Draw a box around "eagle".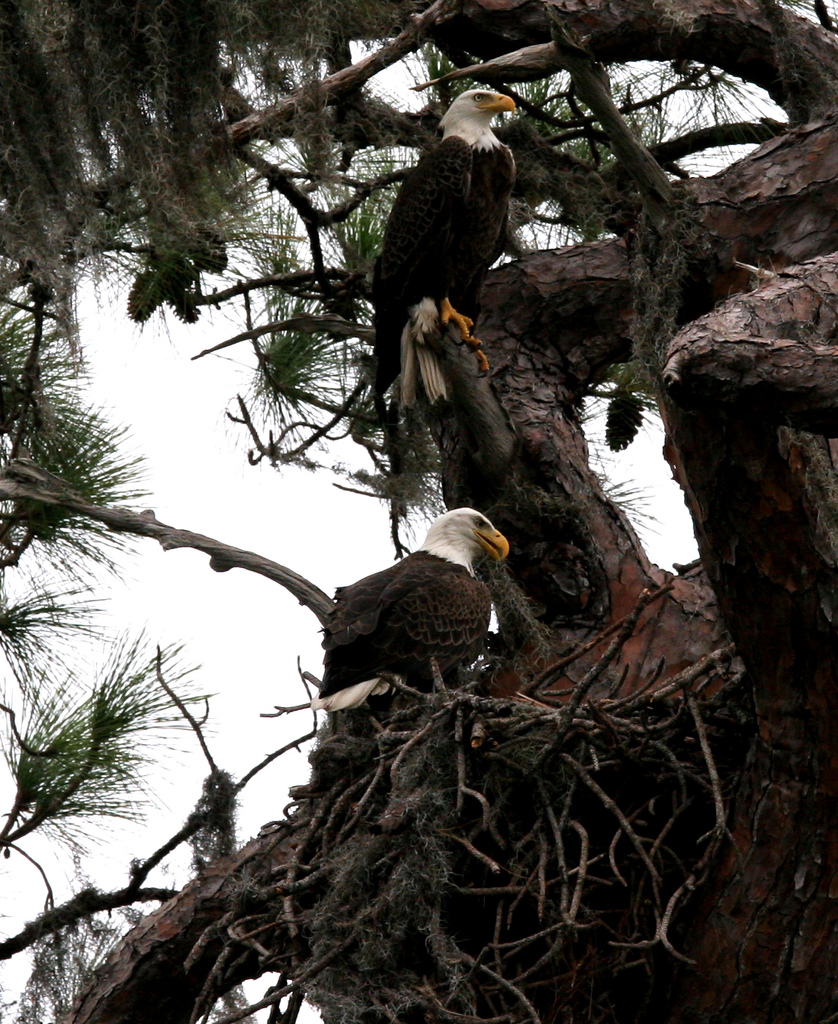
<box>371,86,531,412</box>.
